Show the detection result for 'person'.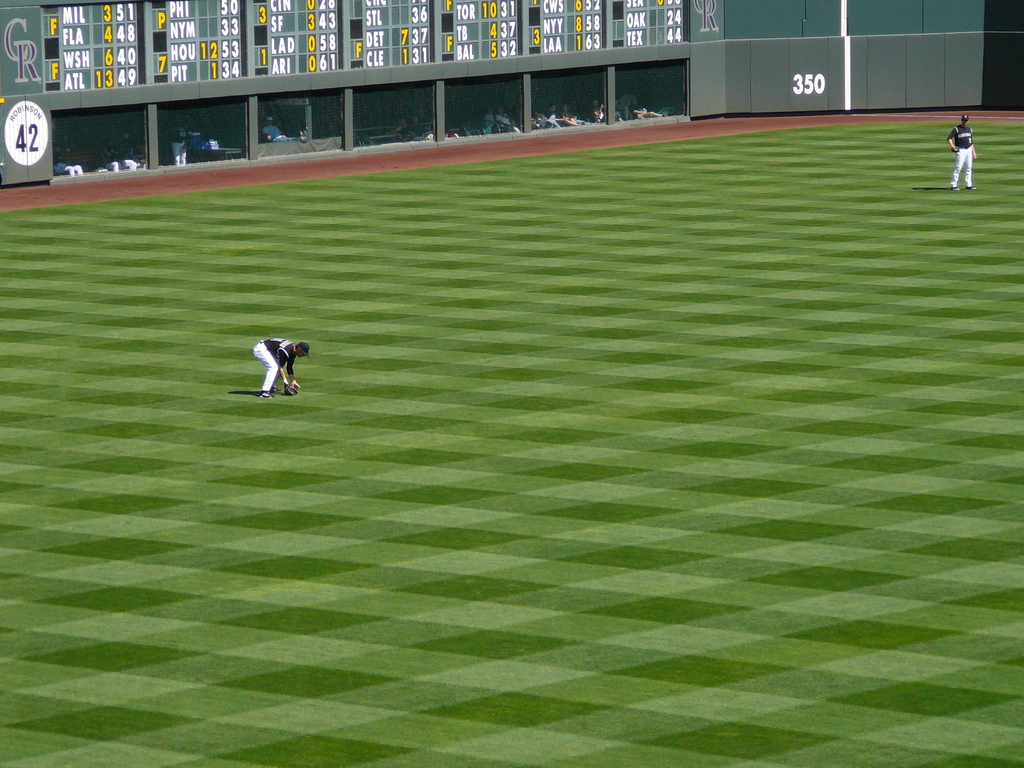
locate(409, 114, 430, 141).
